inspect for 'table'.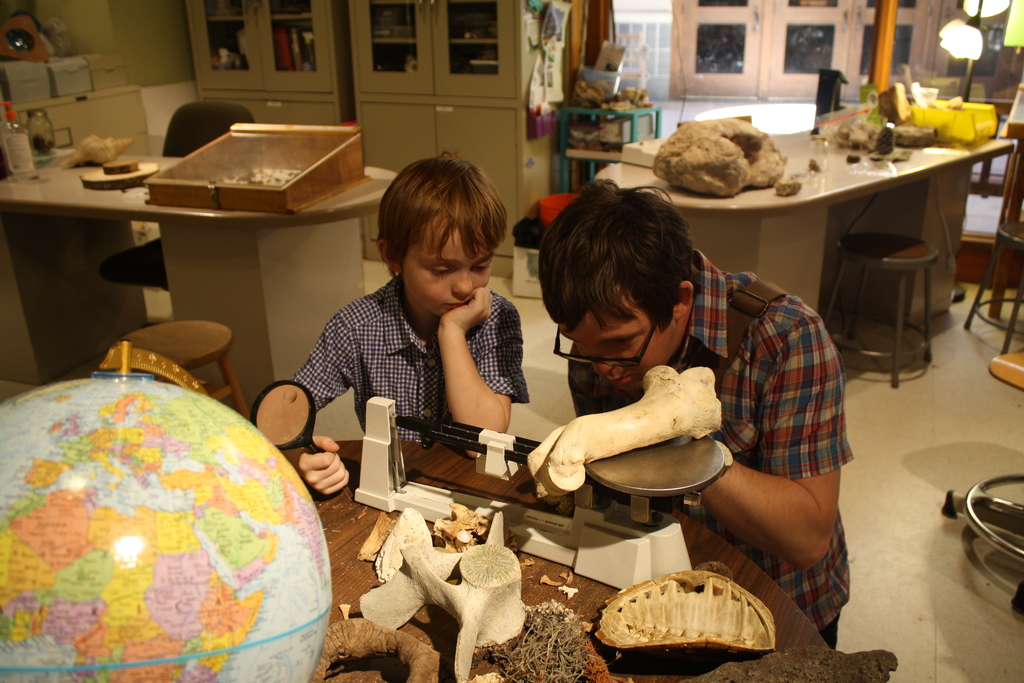
Inspection: {"left": 0, "top": 148, "right": 403, "bottom": 427}.
